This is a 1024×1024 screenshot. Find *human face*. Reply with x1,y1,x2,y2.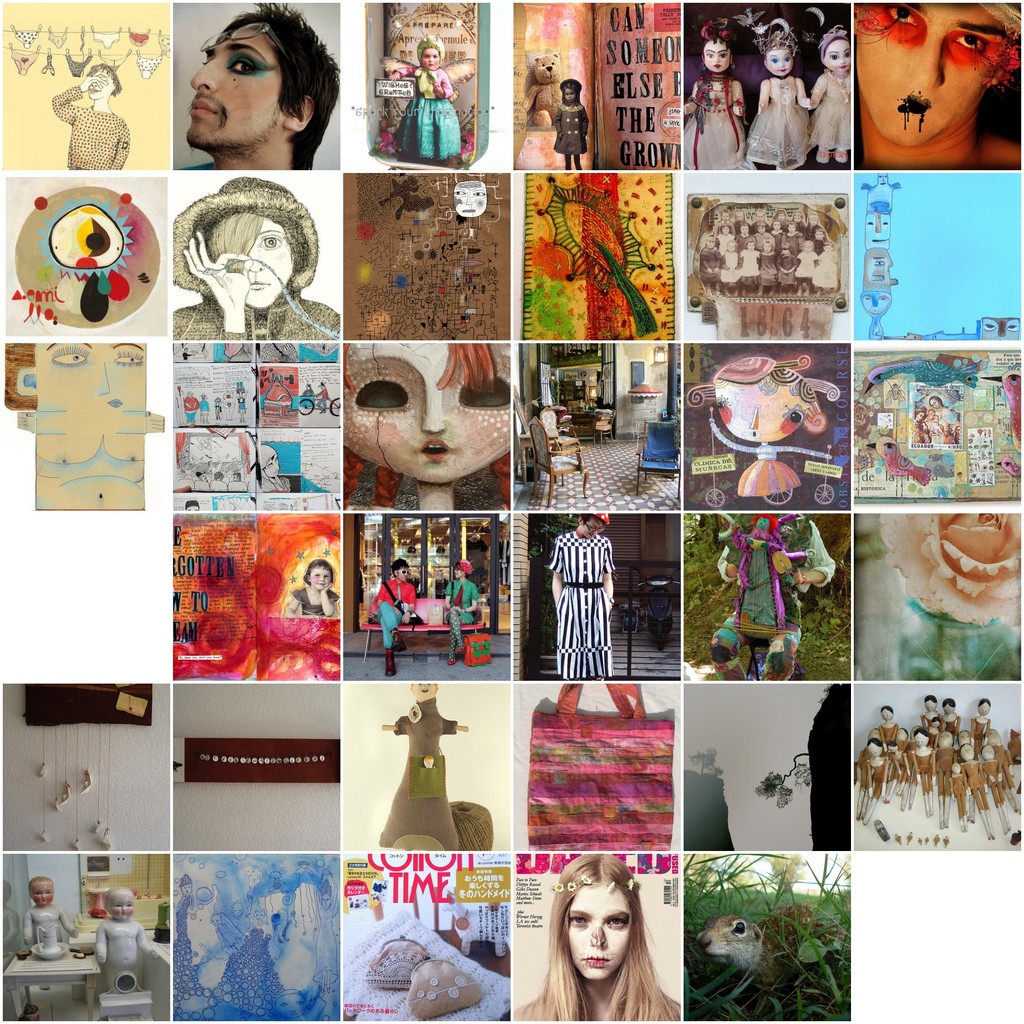
307,563,333,593.
